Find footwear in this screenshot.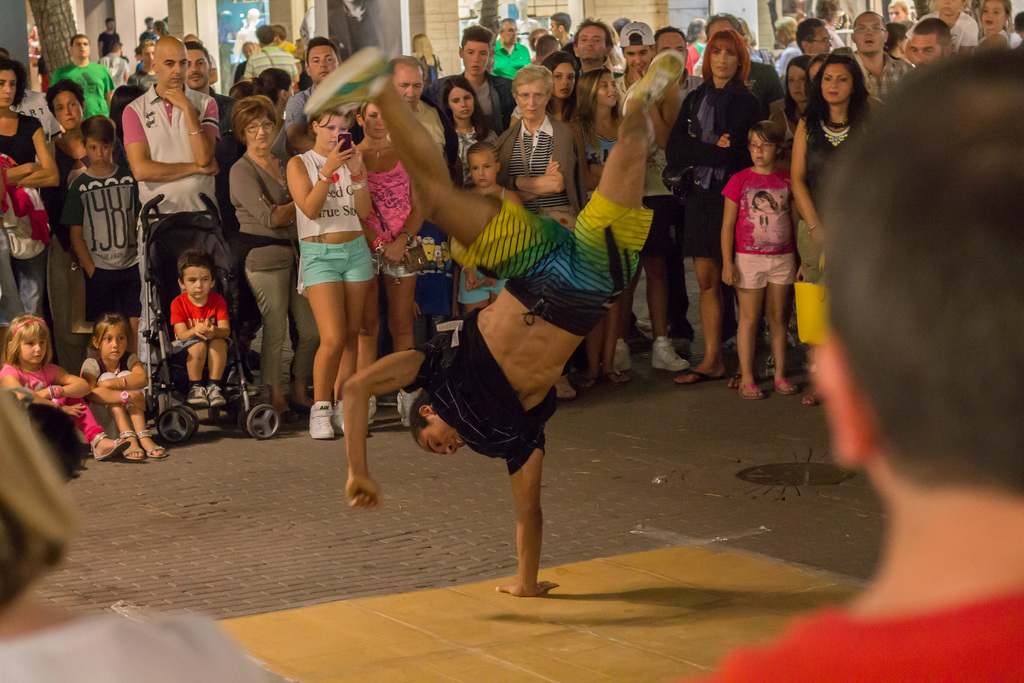
The bounding box for footwear is 205:384:223:407.
